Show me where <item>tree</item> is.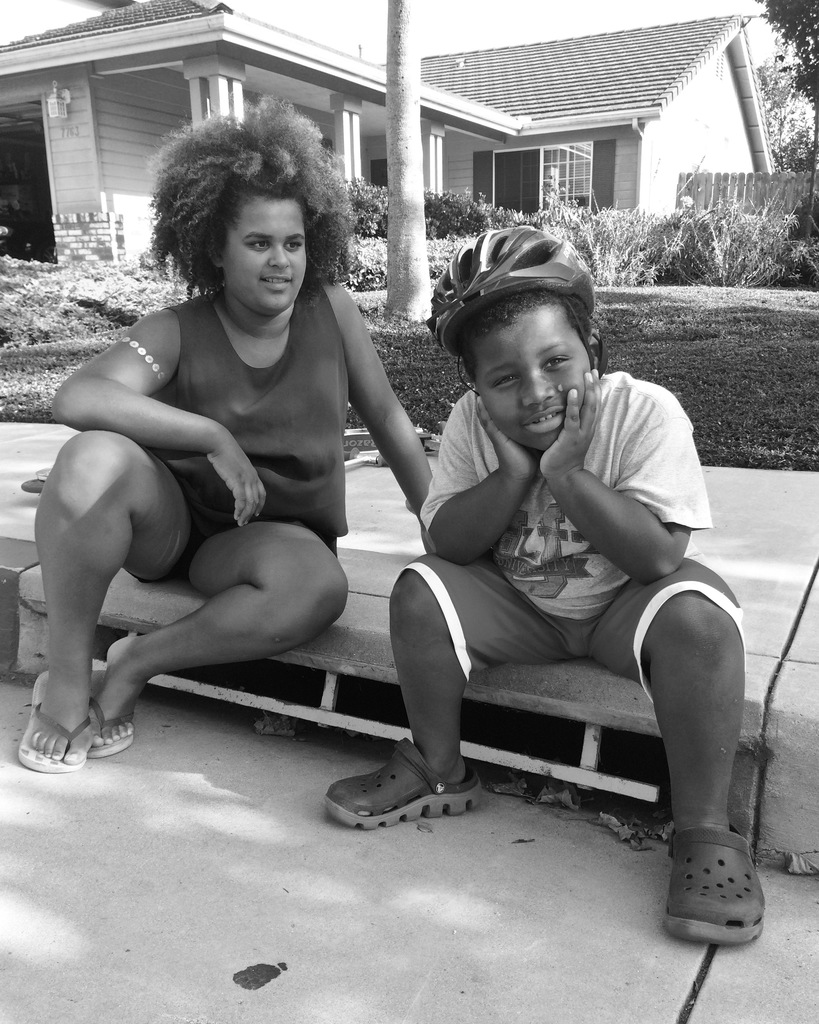
<item>tree</item> is at (left=756, top=0, right=818, bottom=122).
